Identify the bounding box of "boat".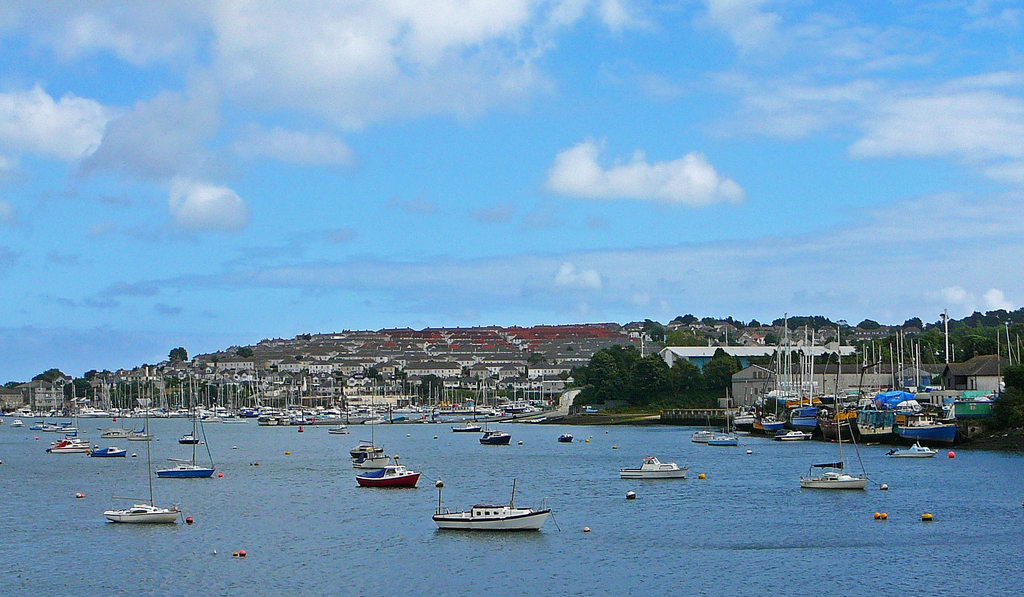
x1=771 y1=429 x2=814 y2=439.
